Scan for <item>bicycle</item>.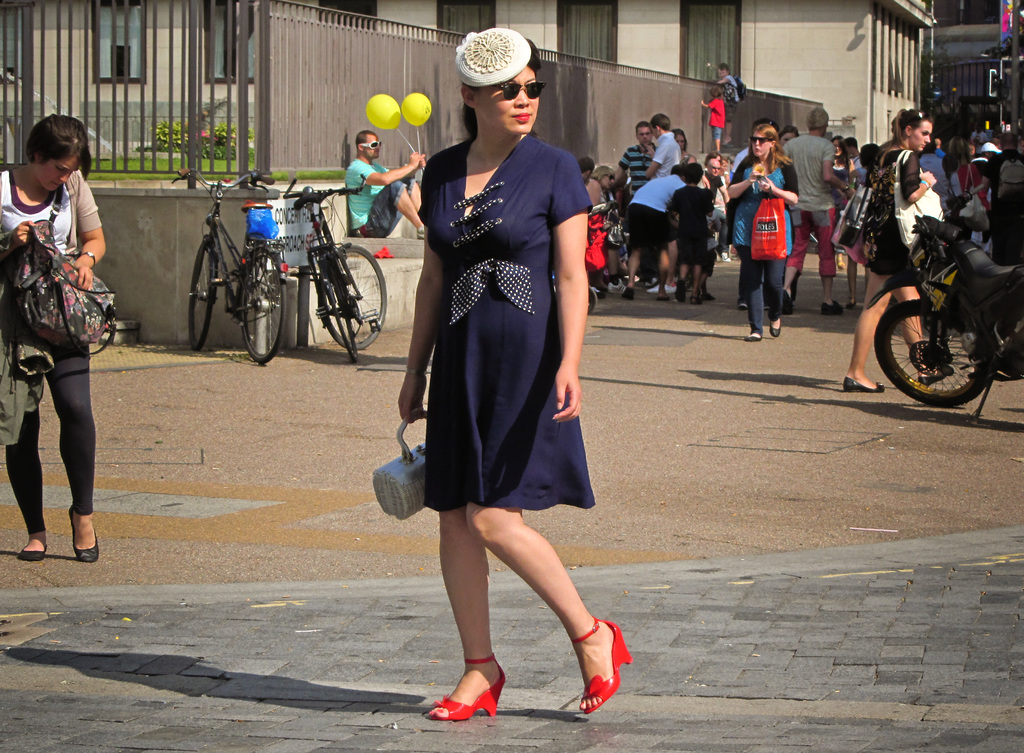
Scan result: Rect(284, 172, 388, 366).
